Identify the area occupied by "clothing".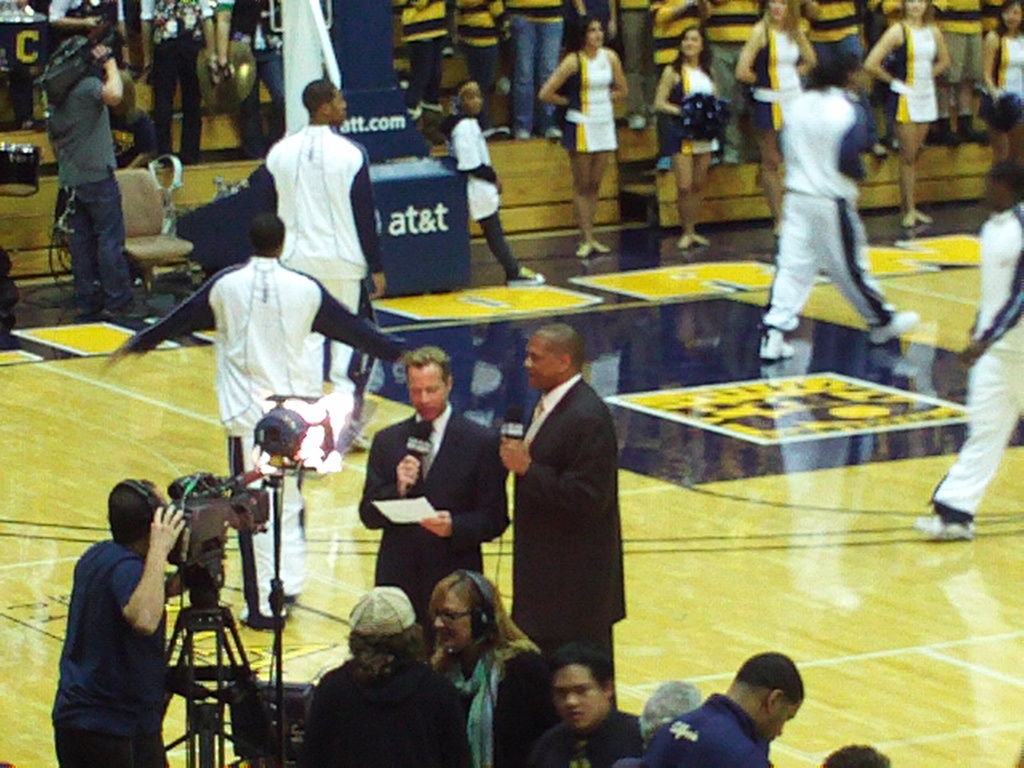
Area: {"left": 663, "top": 56, "right": 721, "bottom": 156}.
